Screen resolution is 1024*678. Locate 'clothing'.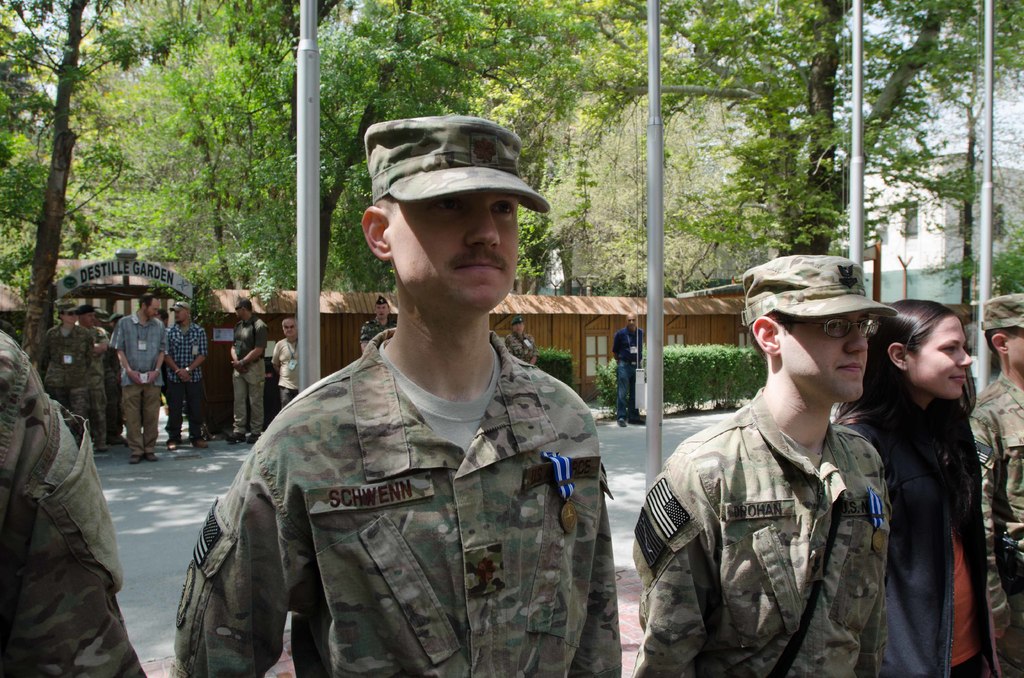
crop(501, 330, 538, 366).
